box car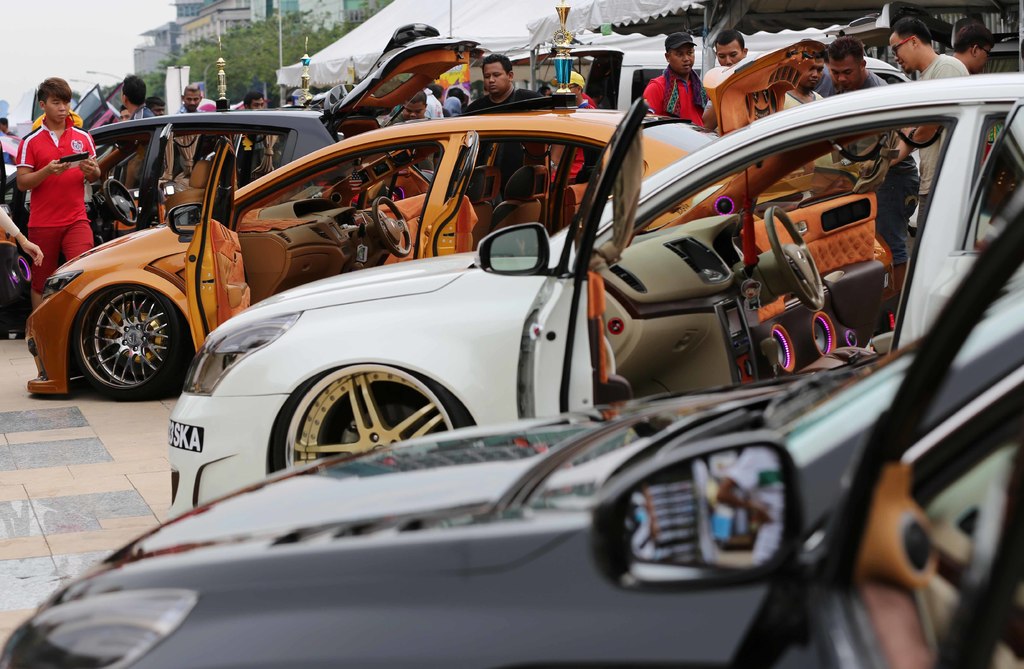
(0, 203, 1023, 668)
